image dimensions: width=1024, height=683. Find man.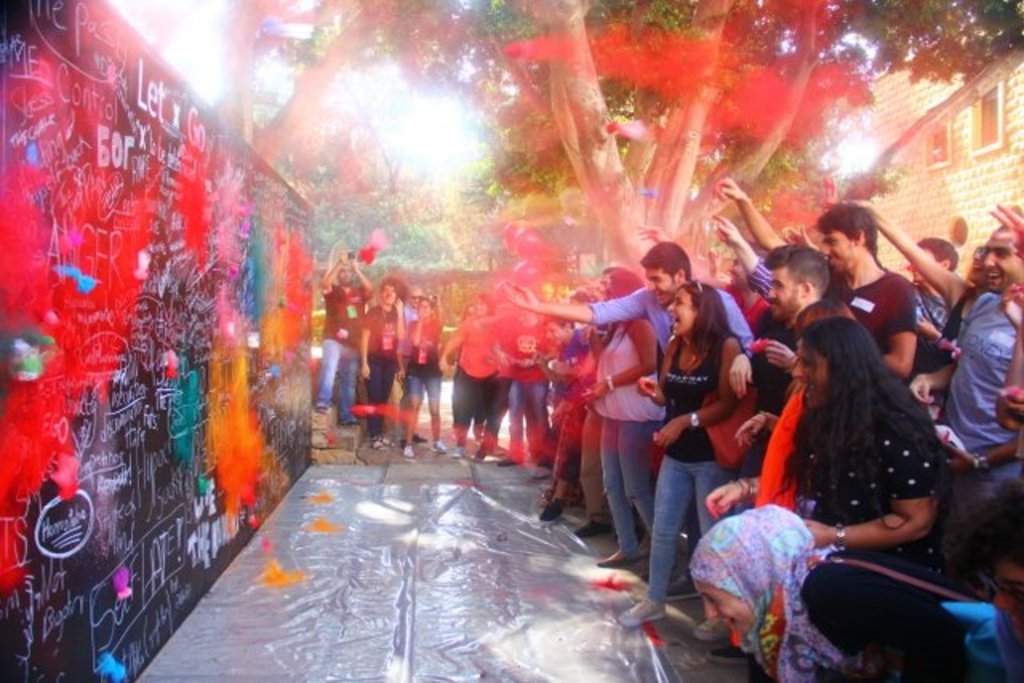
<box>496,237,754,597</box>.
